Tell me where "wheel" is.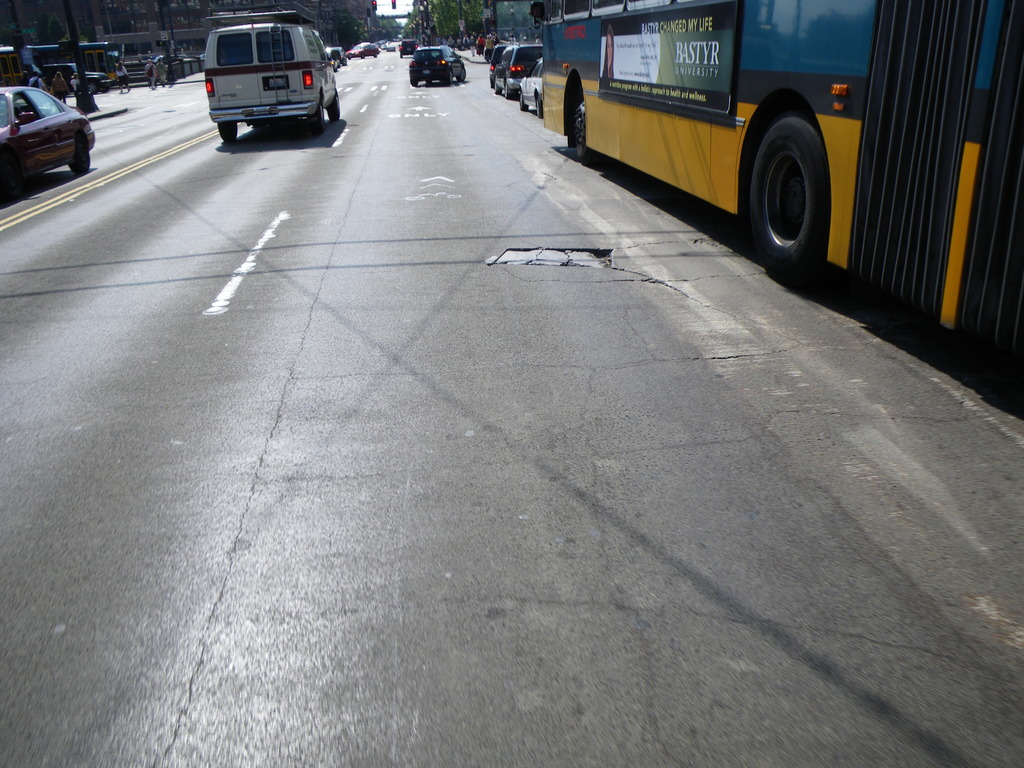
"wheel" is at l=494, t=83, r=499, b=95.
